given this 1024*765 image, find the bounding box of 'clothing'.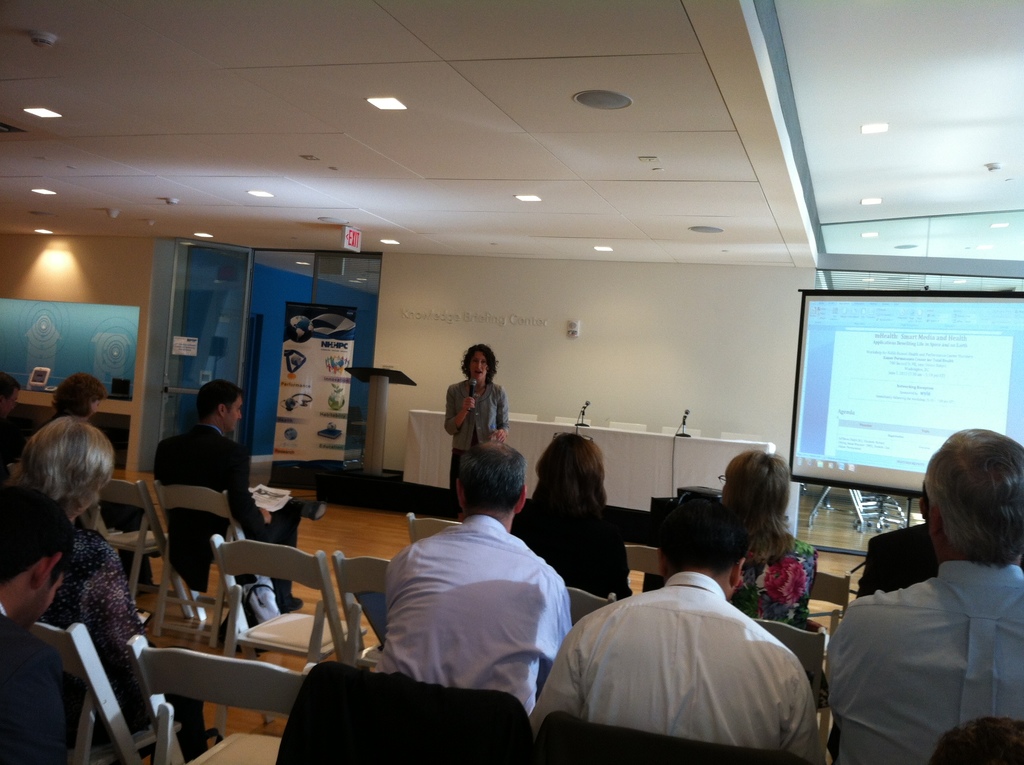
[x1=150, y1=420, x2=301, y2=639].
